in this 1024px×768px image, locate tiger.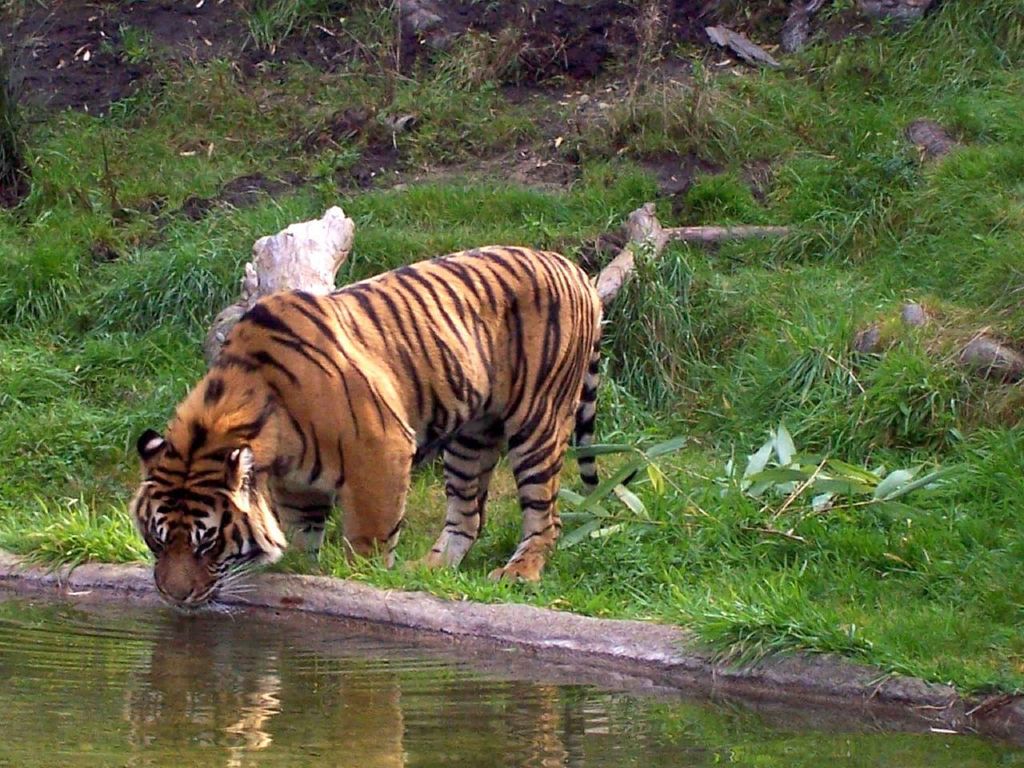
Bounding box: (131,240,635,618).
